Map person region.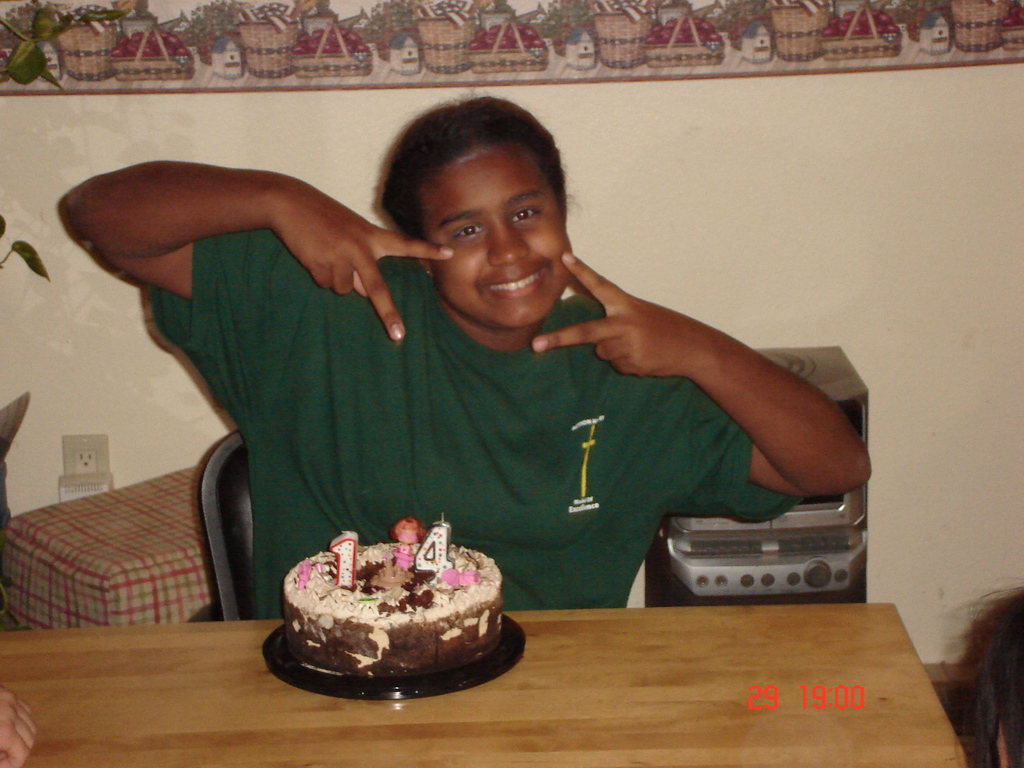
Mapped to (92, 103, 826, 640).
